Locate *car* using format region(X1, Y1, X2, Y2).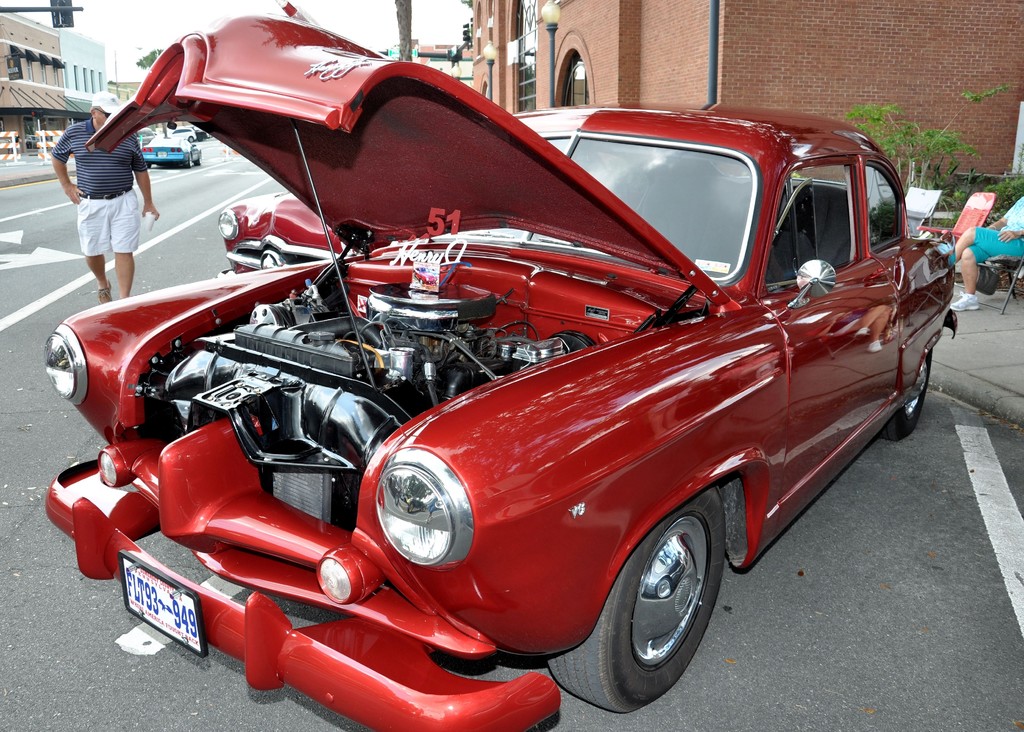
region(40, 0, 972, 731).
